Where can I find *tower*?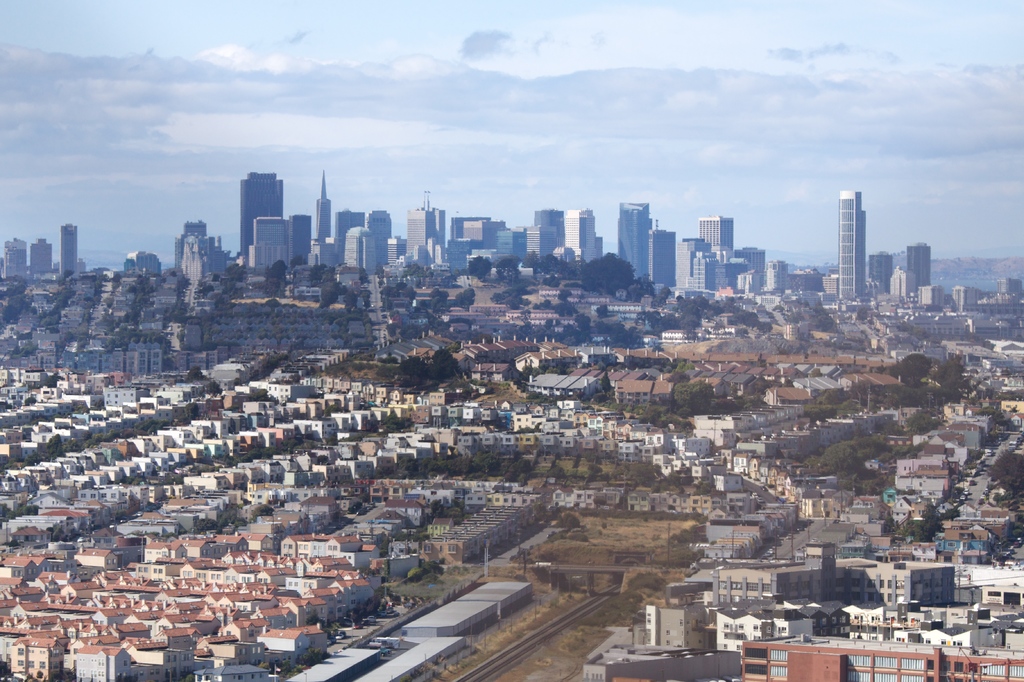
You can find it at 56:220:81:283.
